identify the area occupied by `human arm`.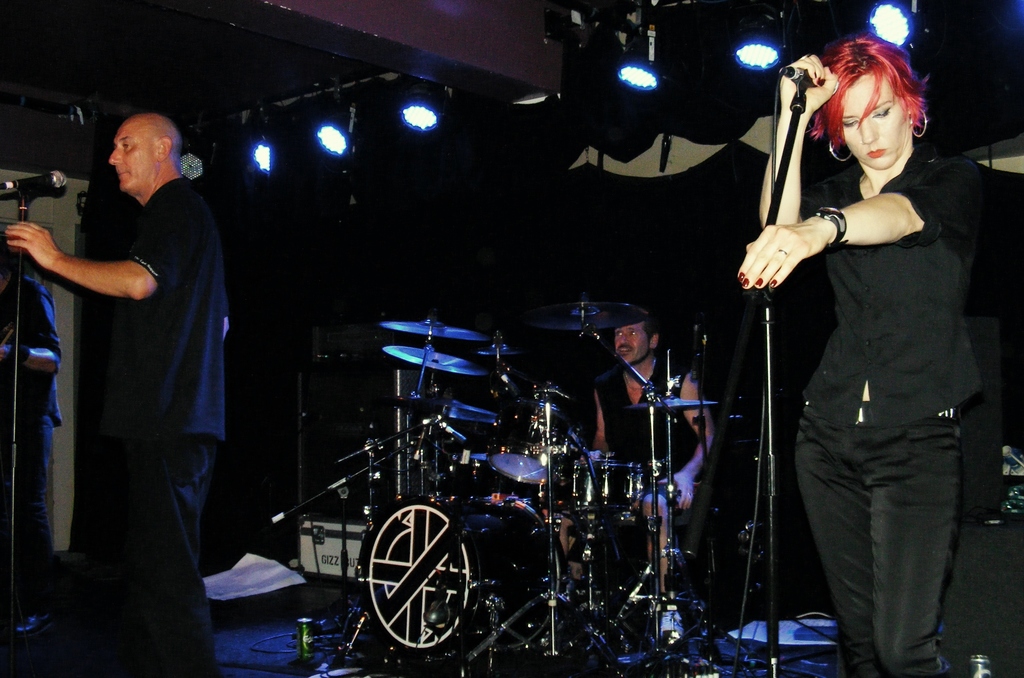
Area: locate(755, 50, 867, 226).
